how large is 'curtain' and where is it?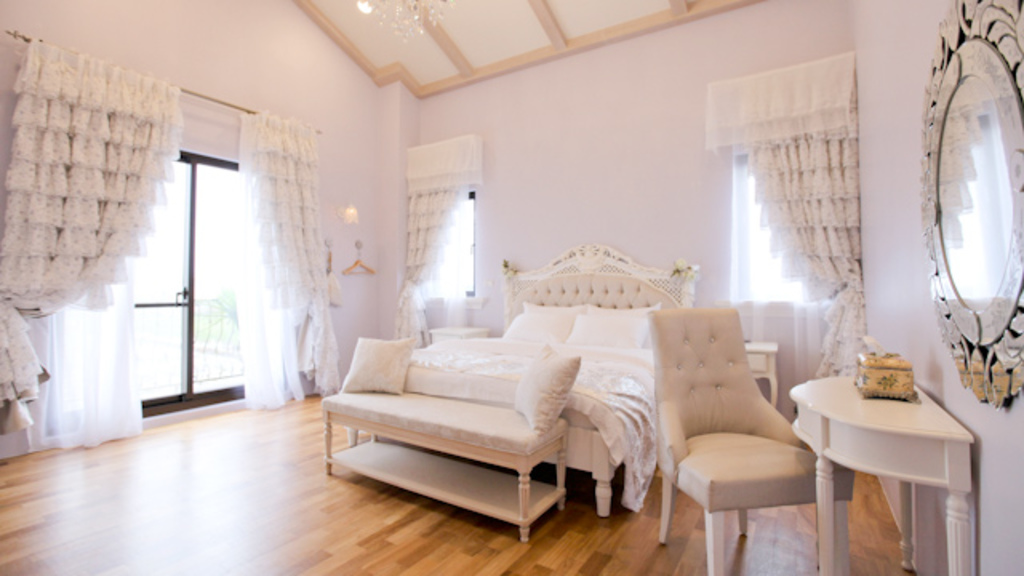
Bounding box: <box>0,26,187,430</box>.
